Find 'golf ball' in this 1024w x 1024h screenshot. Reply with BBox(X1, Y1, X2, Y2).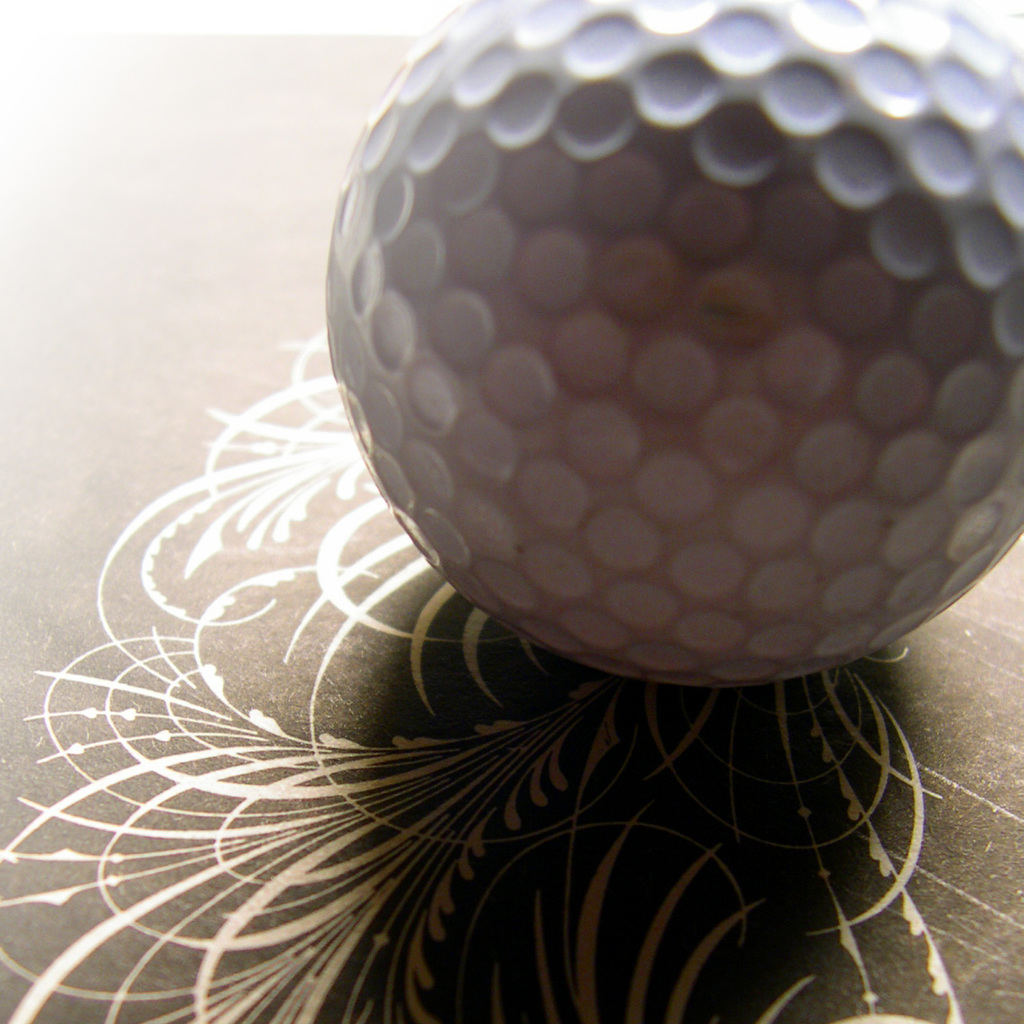
BBox(303, 3, 1023, 690).
